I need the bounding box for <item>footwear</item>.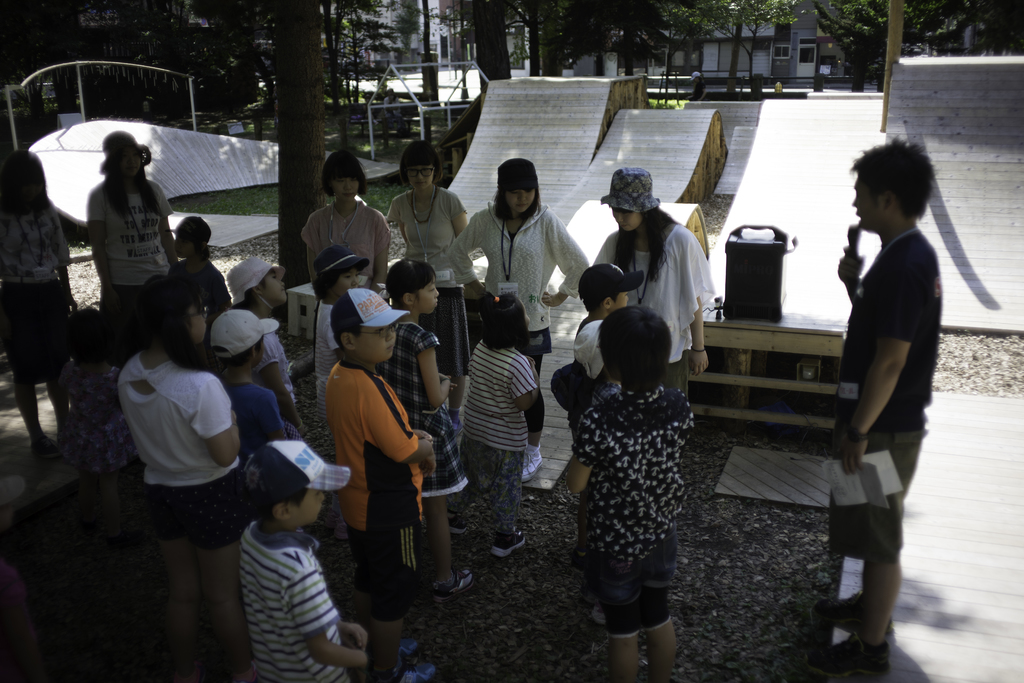
Here it is: l=422, t=568, r=476, b=604.
